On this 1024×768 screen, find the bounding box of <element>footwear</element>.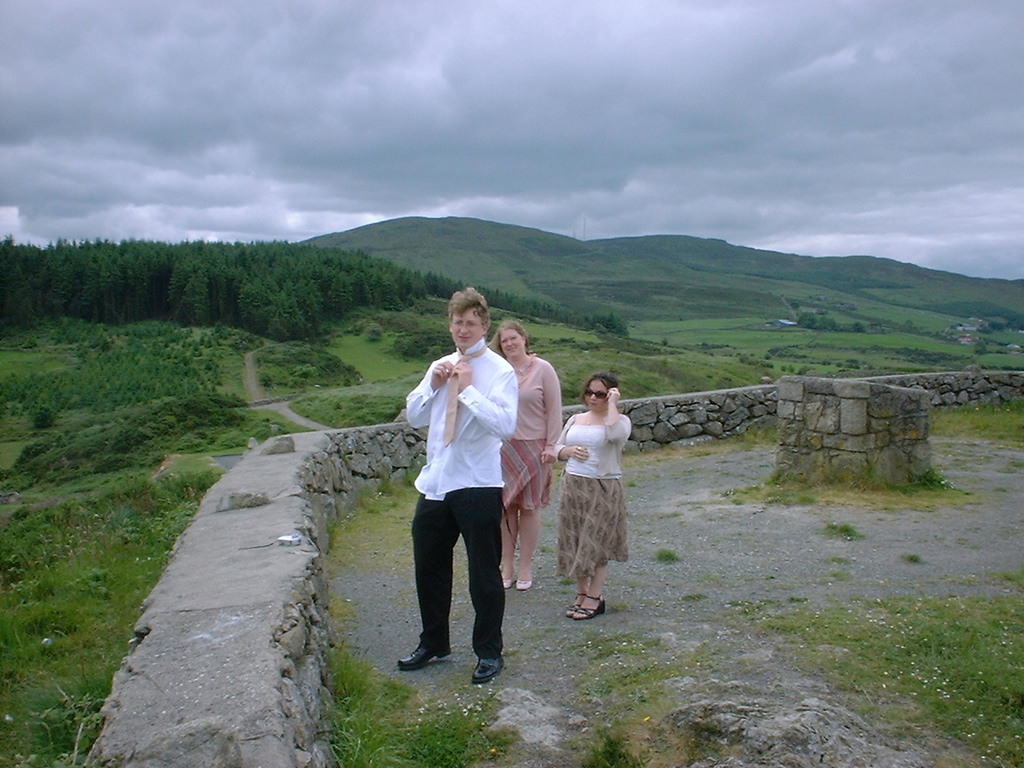
Bounding box: region(564, 600, 582, 615).
